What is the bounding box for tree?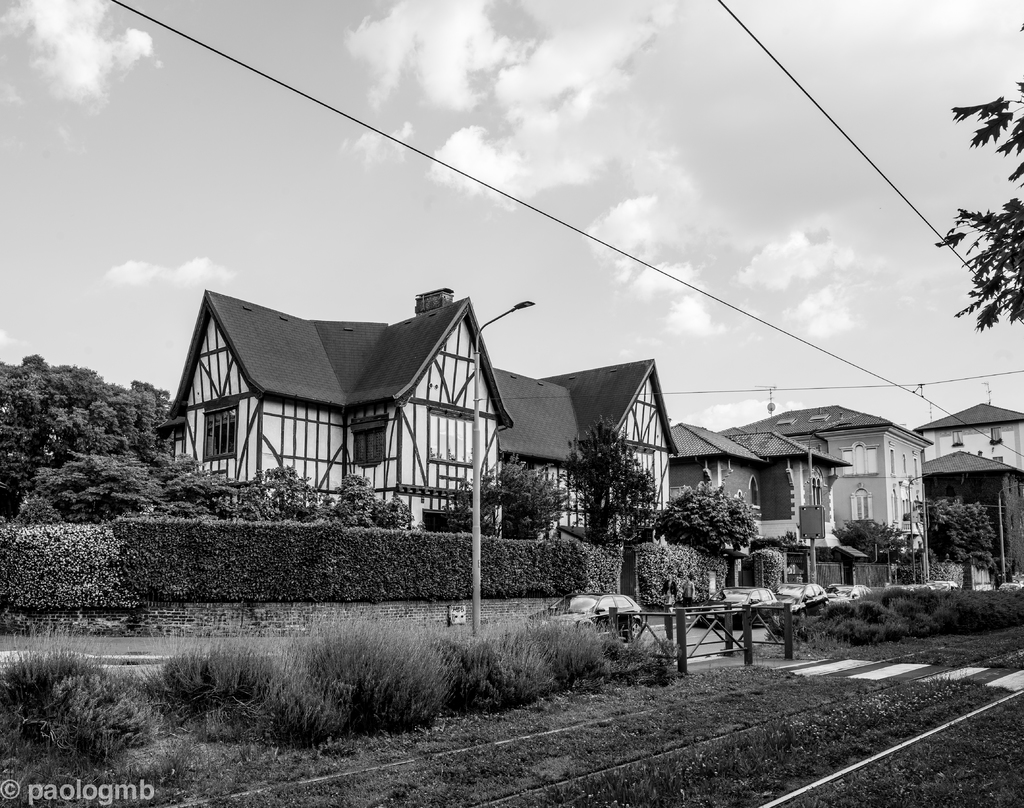
locate(560, 415, 668, 534).
